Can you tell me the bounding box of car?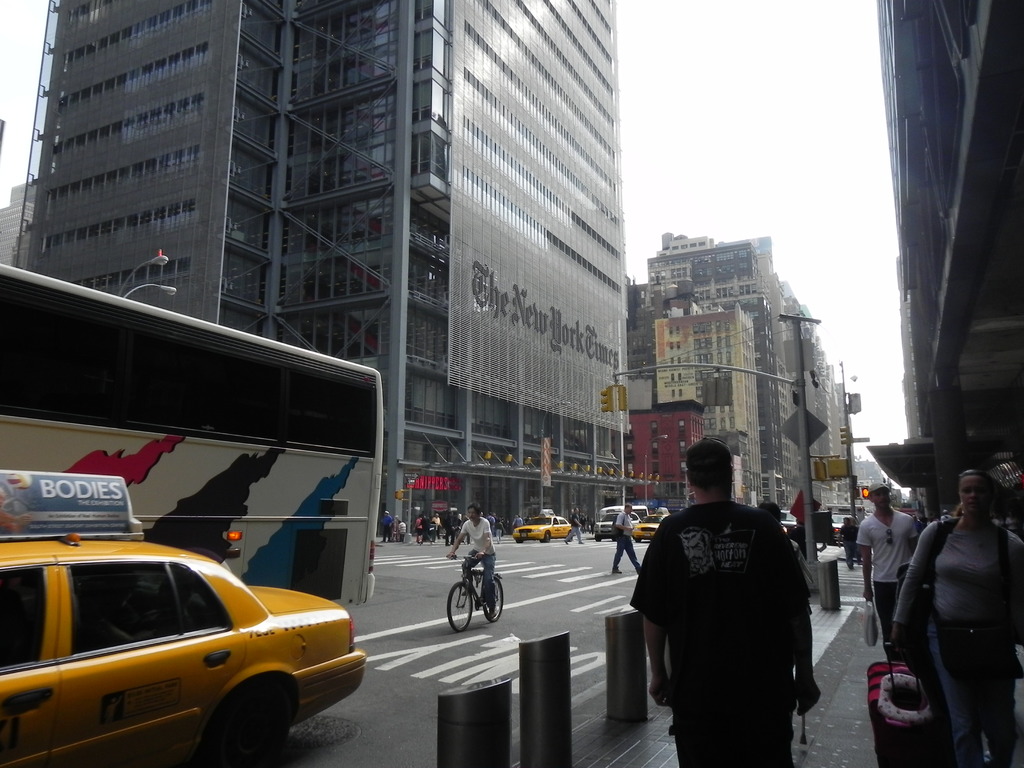
pyautogui.locateOnScreen(632, 513, 667, 538).
